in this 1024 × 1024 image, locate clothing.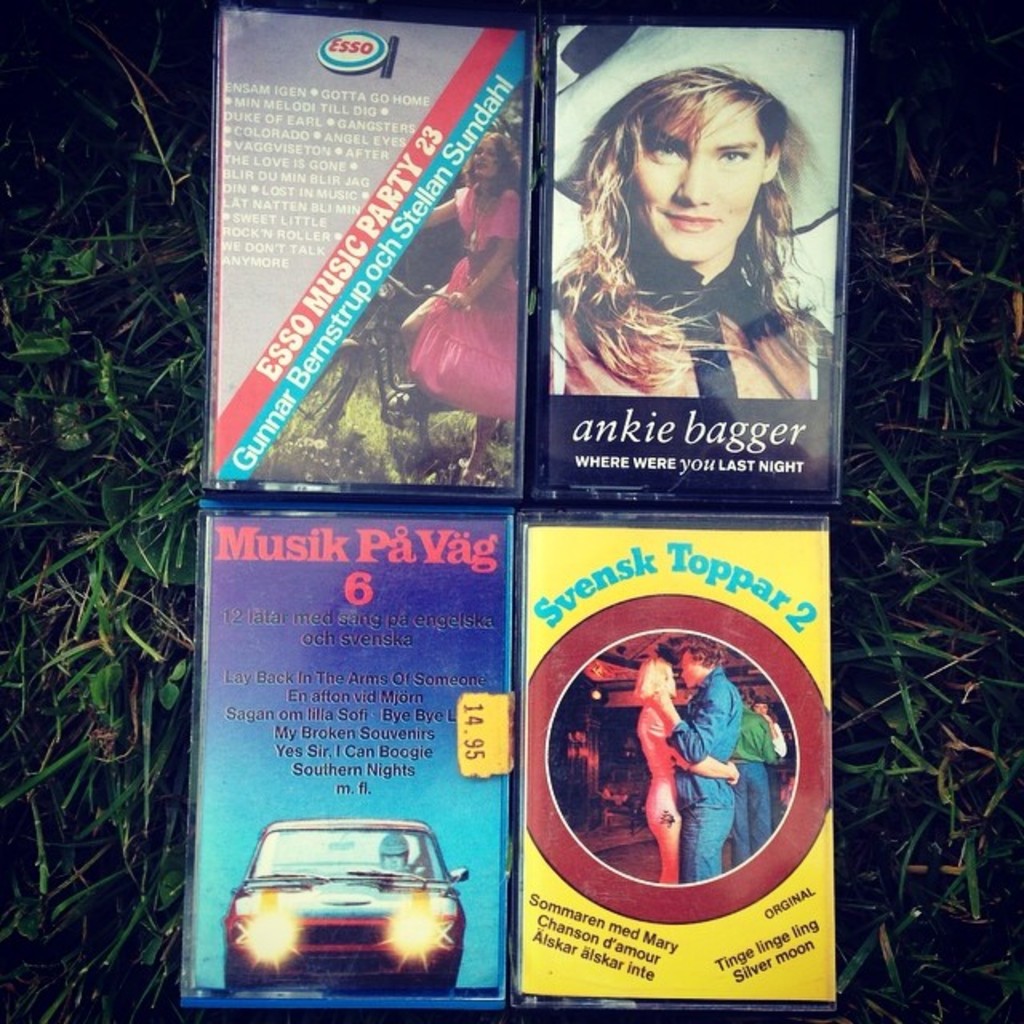
Bounding box: box(762, 710, 784, 752).
